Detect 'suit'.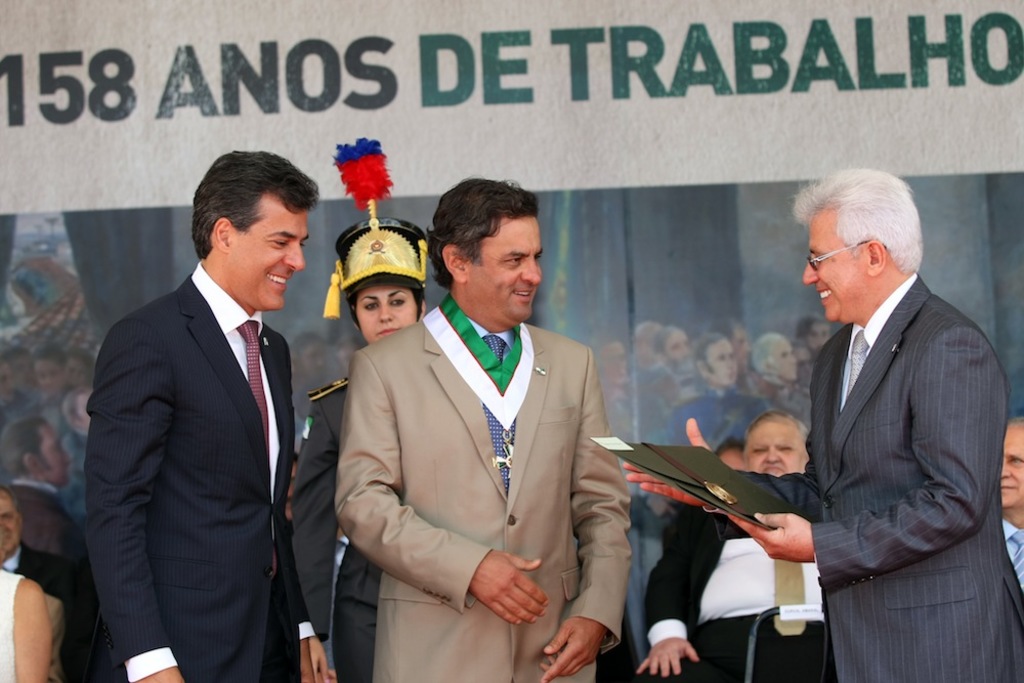
Detected at select_region(0, 542, 89, 682).
